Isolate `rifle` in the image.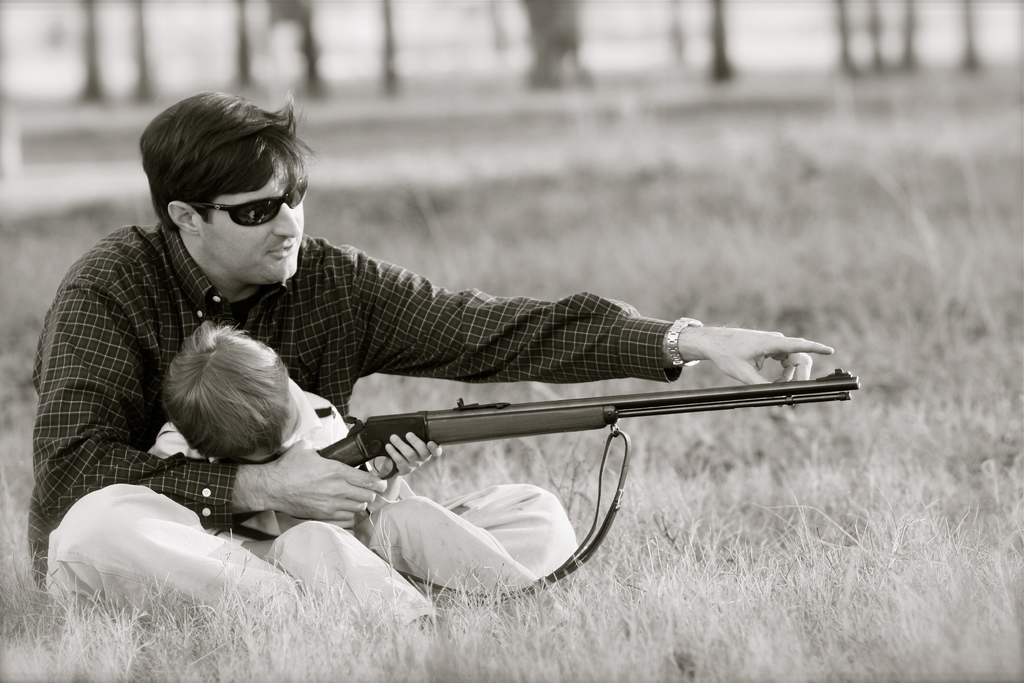
Isolated region: 207,368,856,541.
